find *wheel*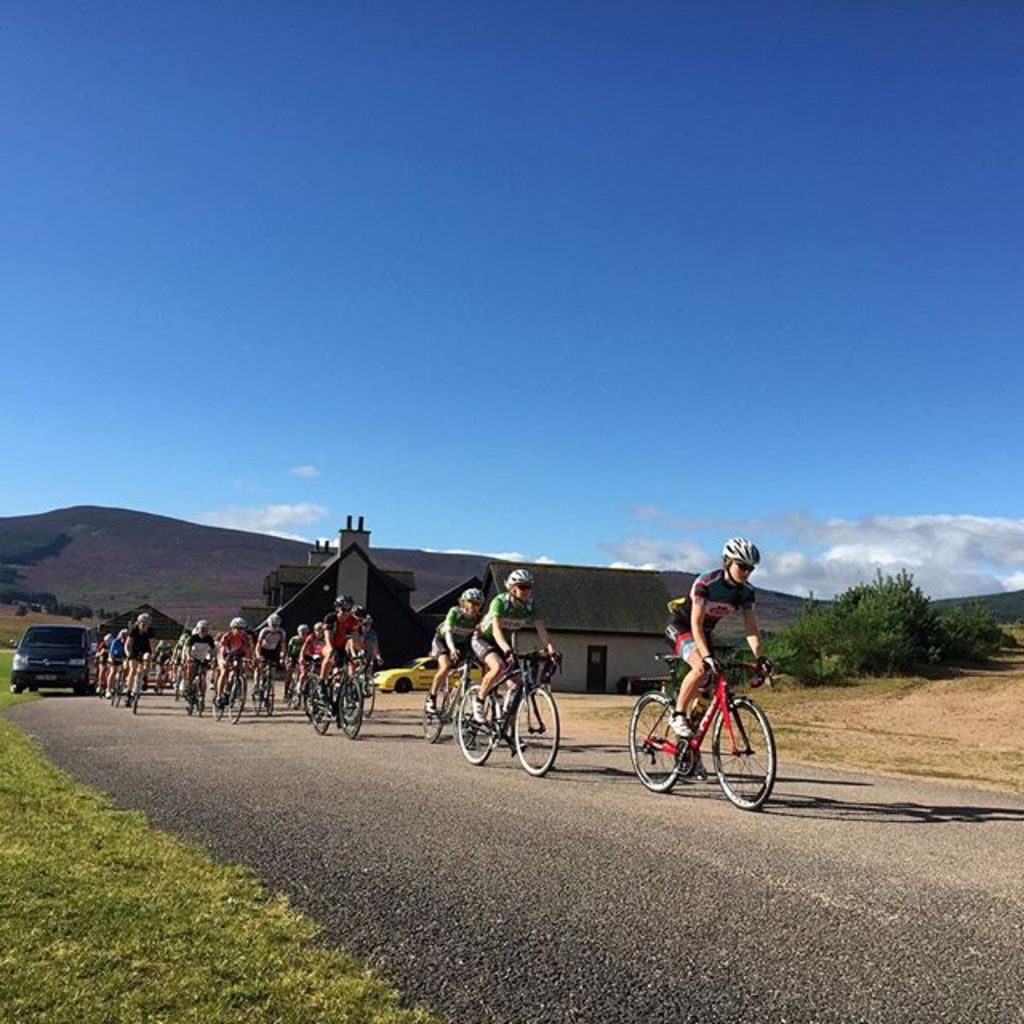
box=[253, 685, 262, 720]
